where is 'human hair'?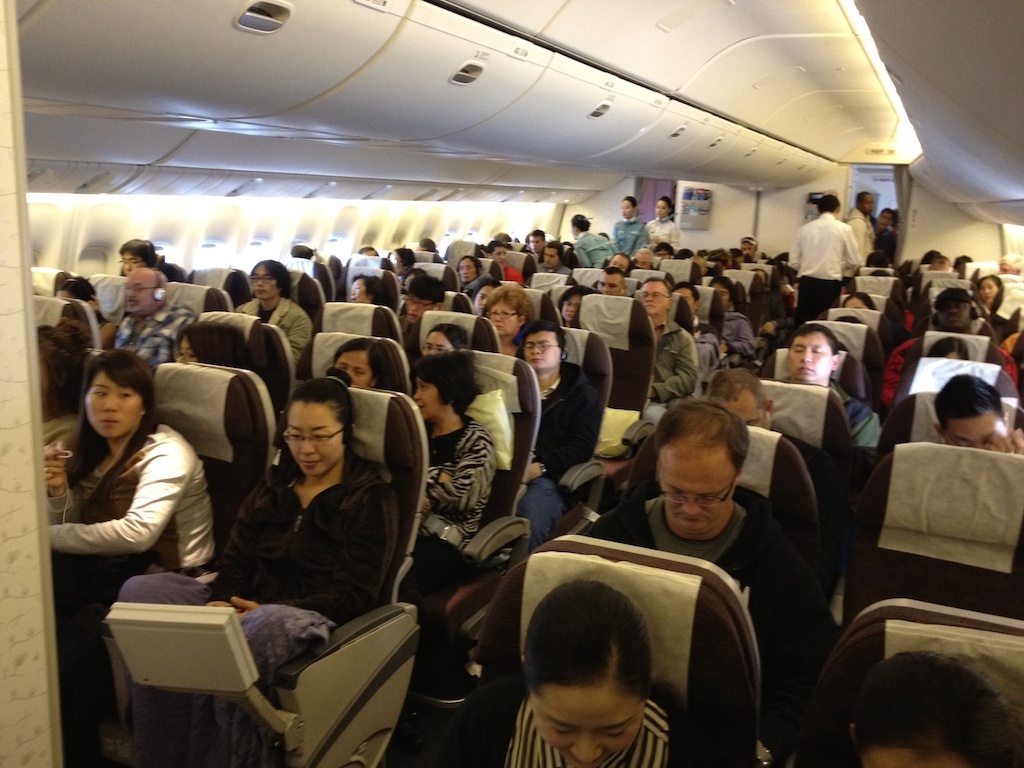
x1=486, y1=278, x2=530, y2=320.
